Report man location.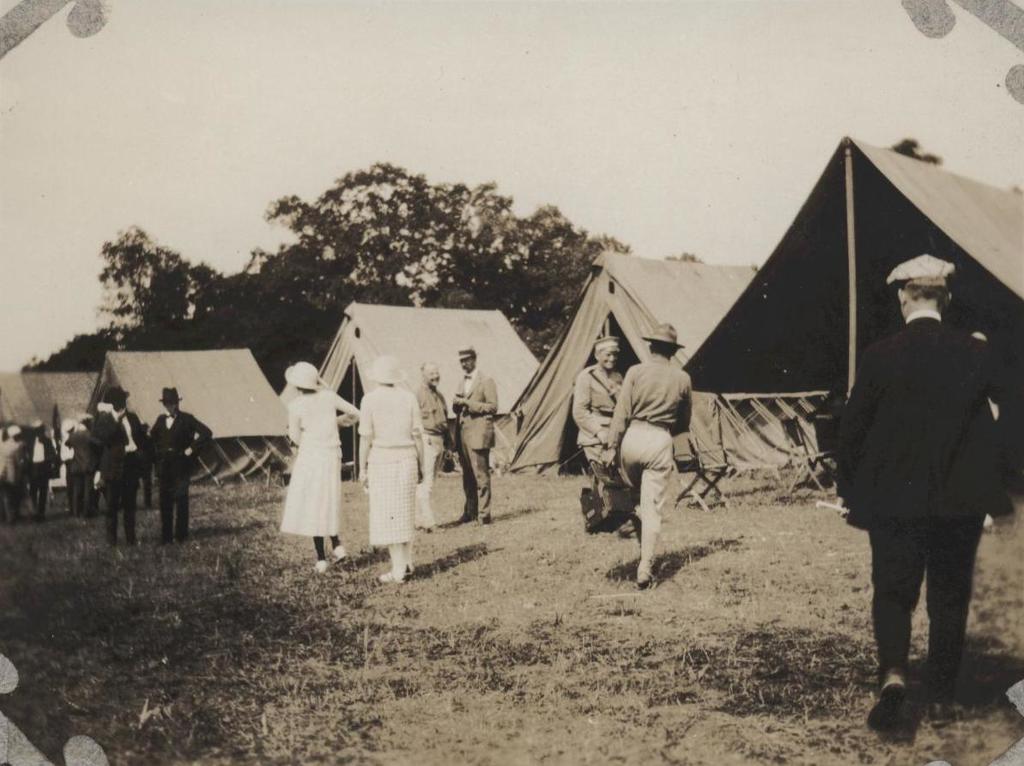
Report: 17/419/58/519.
